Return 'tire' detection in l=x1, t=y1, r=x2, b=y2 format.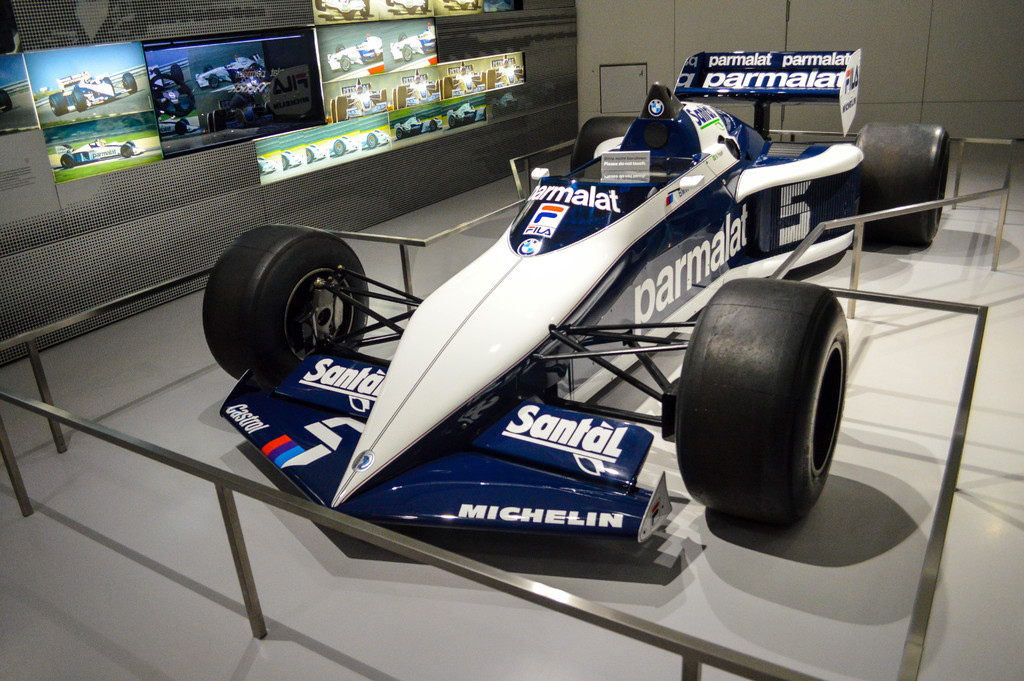
l=368, t=133, r=377, b=147.
